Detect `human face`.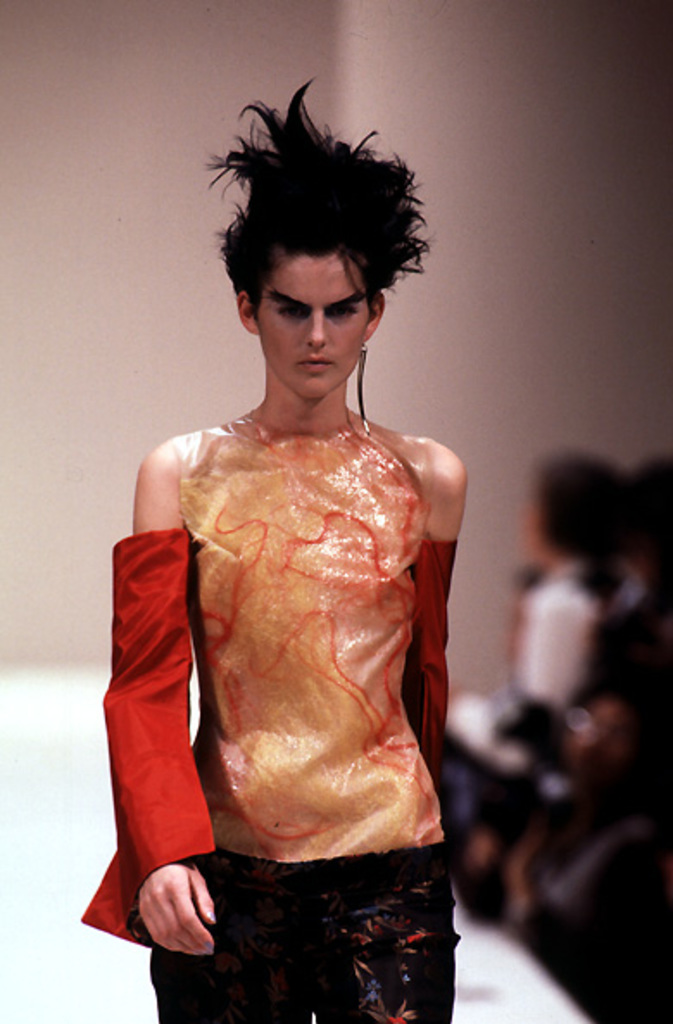
Detected at locate(261, 249, 362, 383).
